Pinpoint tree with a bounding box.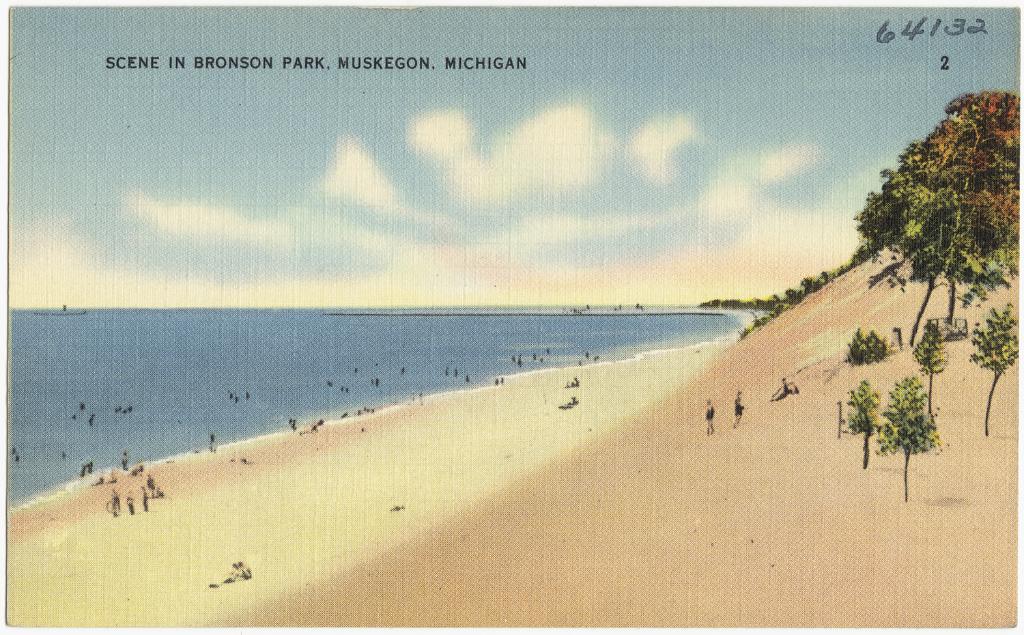
l=954, t=309, r=1023, b=430.
